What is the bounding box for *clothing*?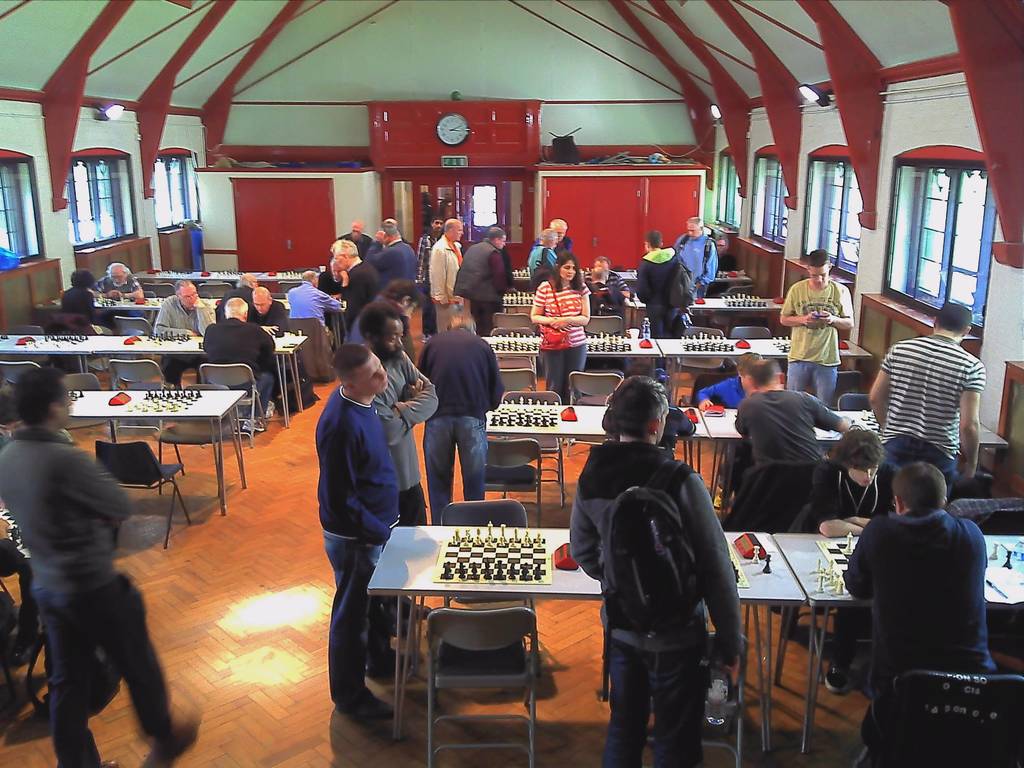
box=[218, 284, 252, 314].
